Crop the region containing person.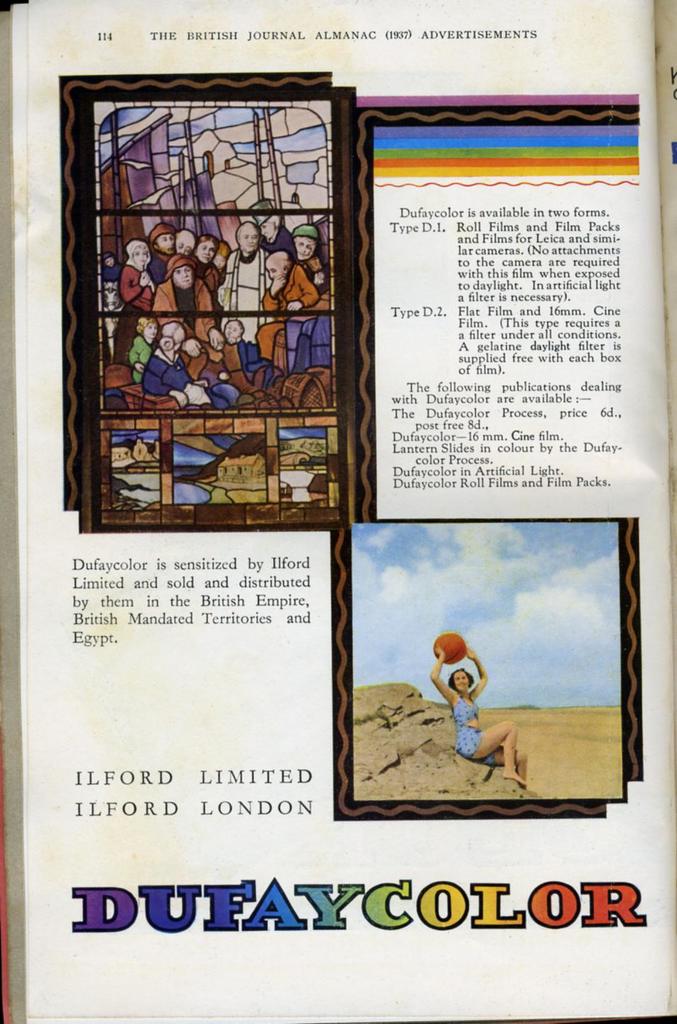
Crop region: bbox=(111, 239, 157, 356).
